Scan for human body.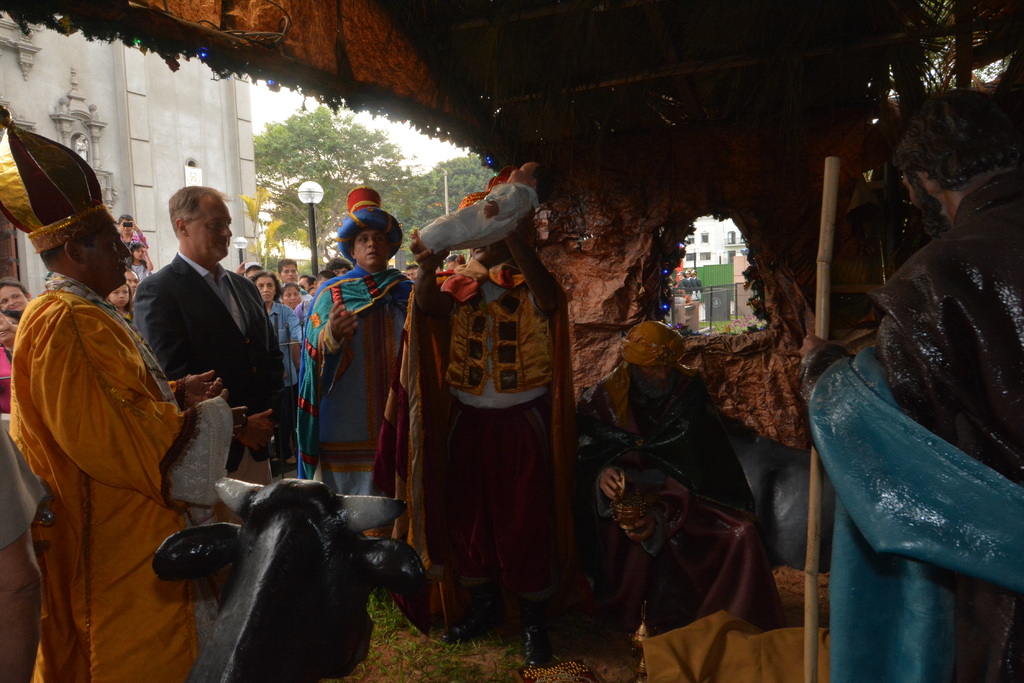
Scan result: [121, 221, 145, 252].
